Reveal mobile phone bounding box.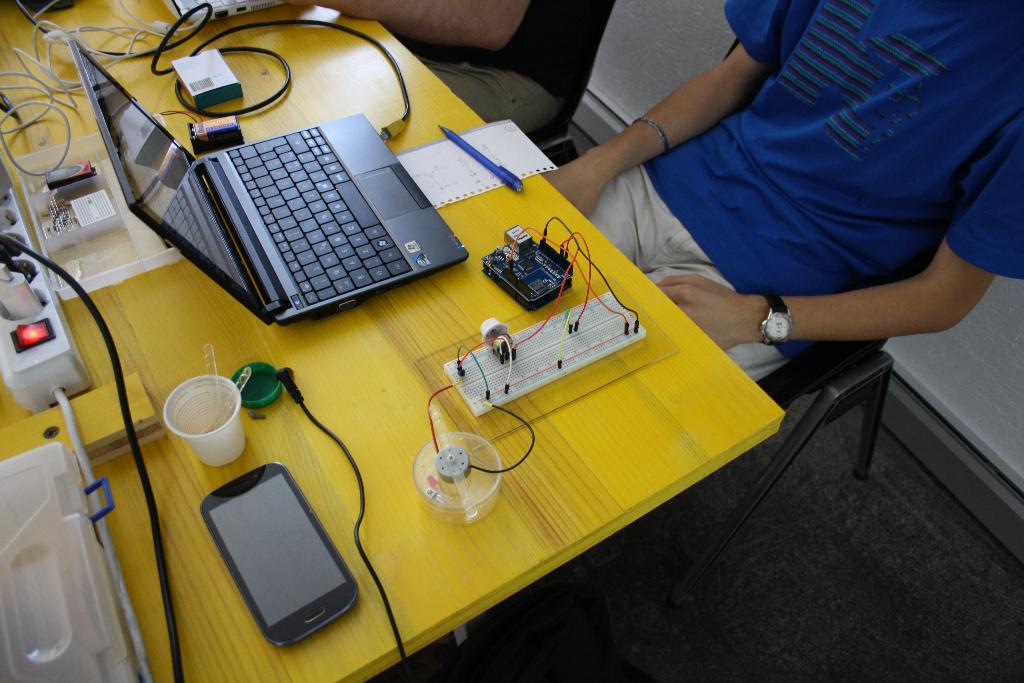
Revealed: [left=195, top=466, right=362, bottom=636].
